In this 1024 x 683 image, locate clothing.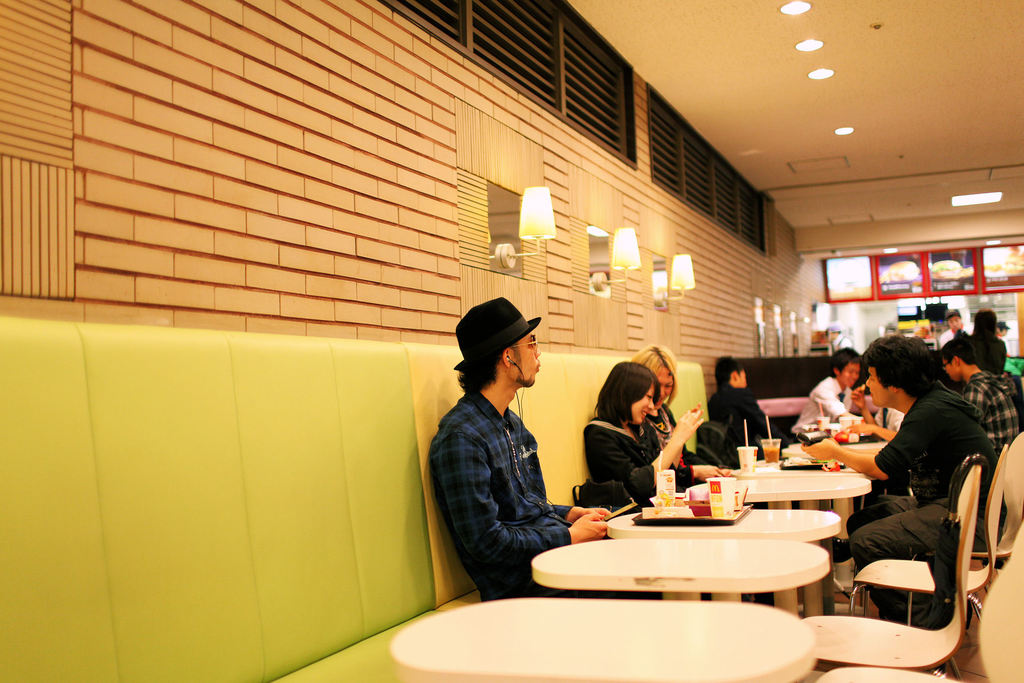
Bounding box: (left=650, top=399, right=711, bottom=496).
